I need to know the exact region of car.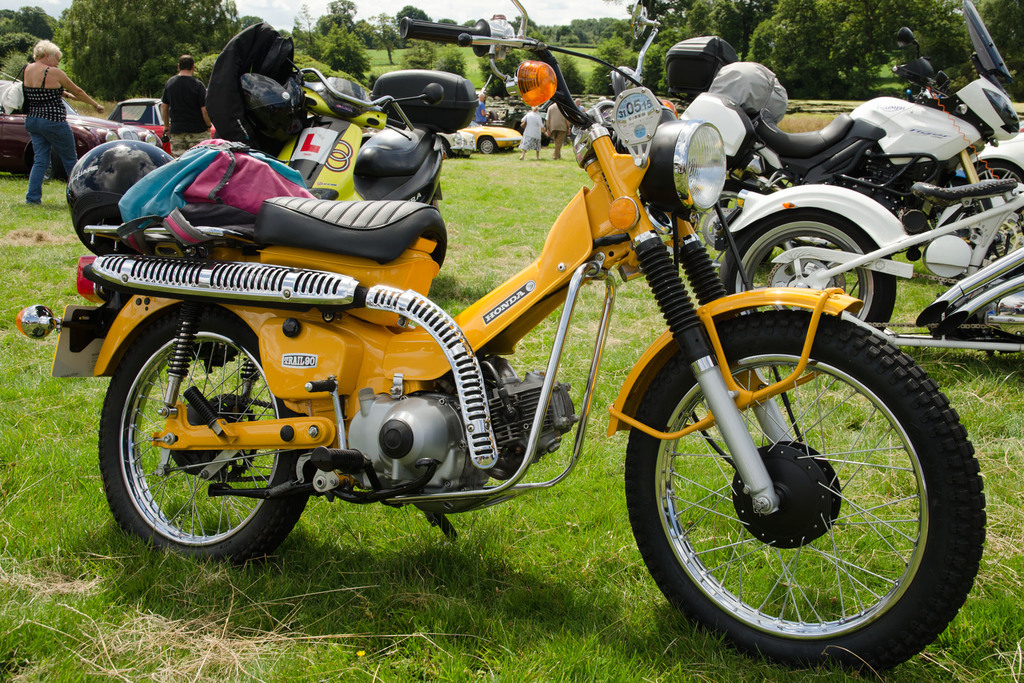
Region: Rect(0, 72, 159, 172).
